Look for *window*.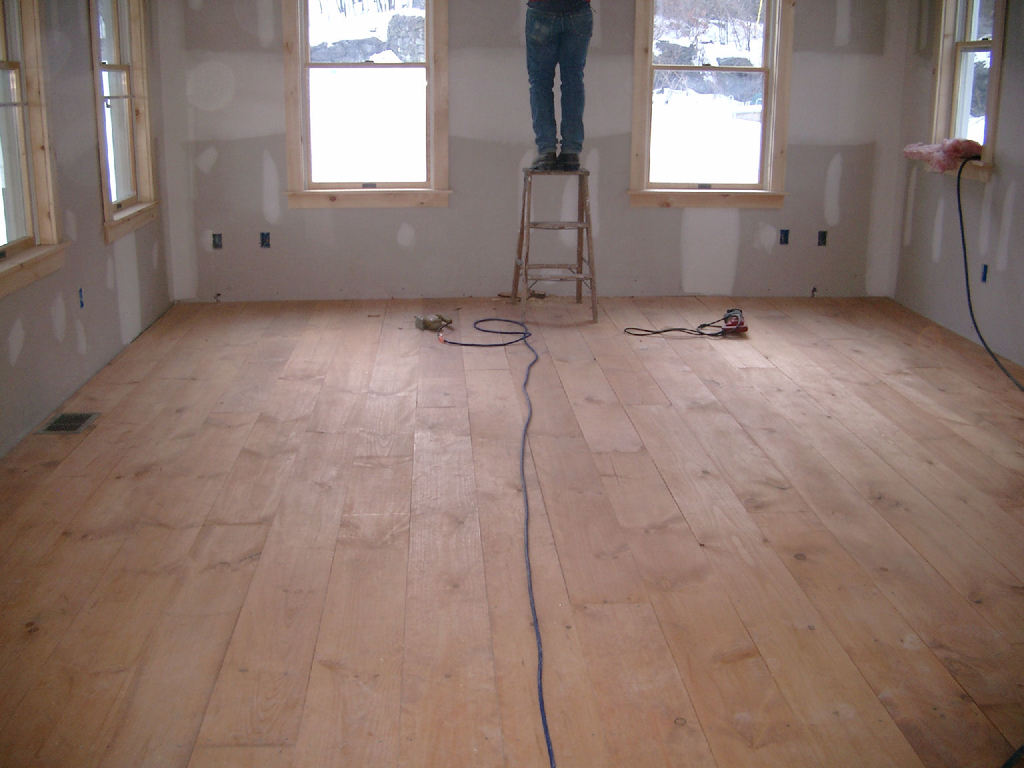
Found: {"x1": 0, "y1": 0, "x2": 79, "y2": 282}.
